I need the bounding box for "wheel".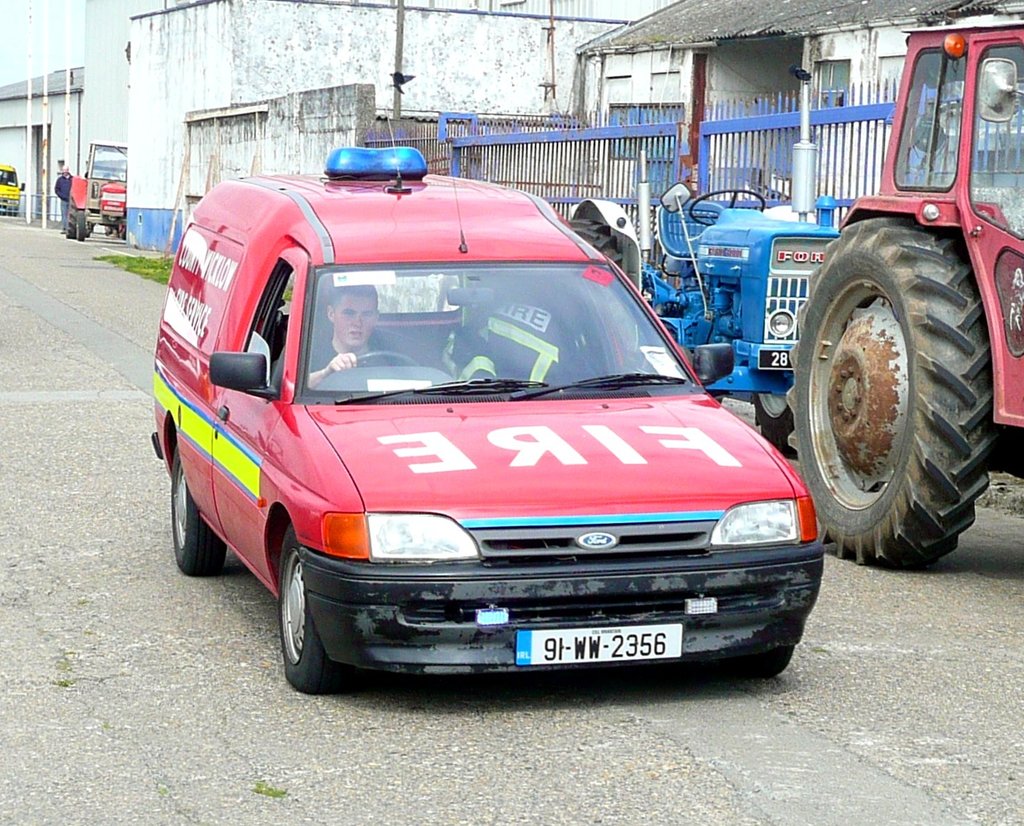
Here it is: left=803, top=196, right=995, bottom=569.
